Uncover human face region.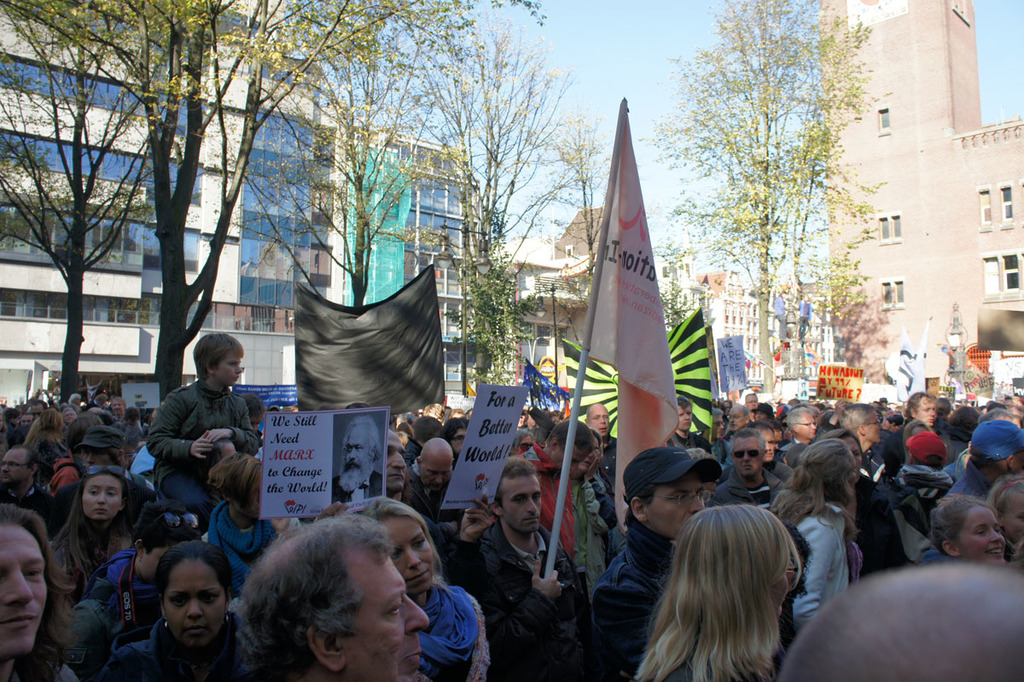
Uncovered: detection(505, 478, 542, 533).
